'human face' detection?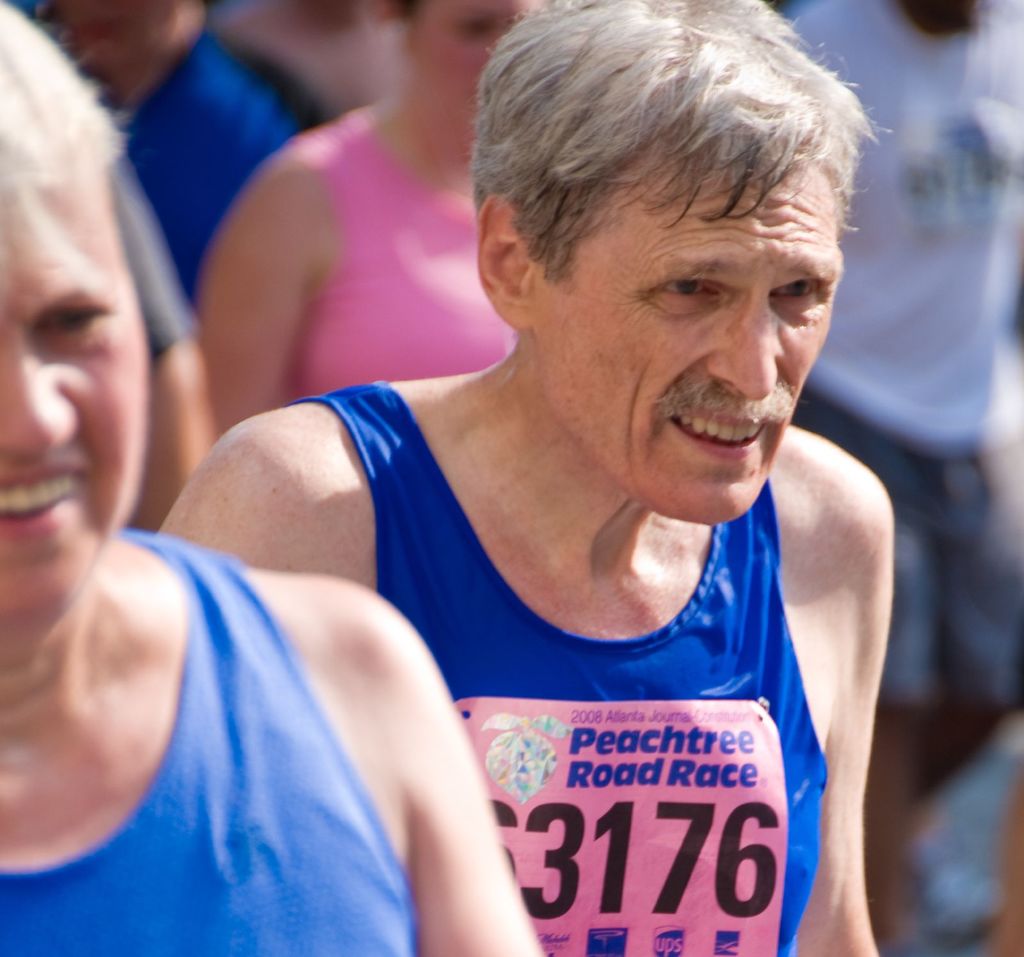
0/189/143/609
